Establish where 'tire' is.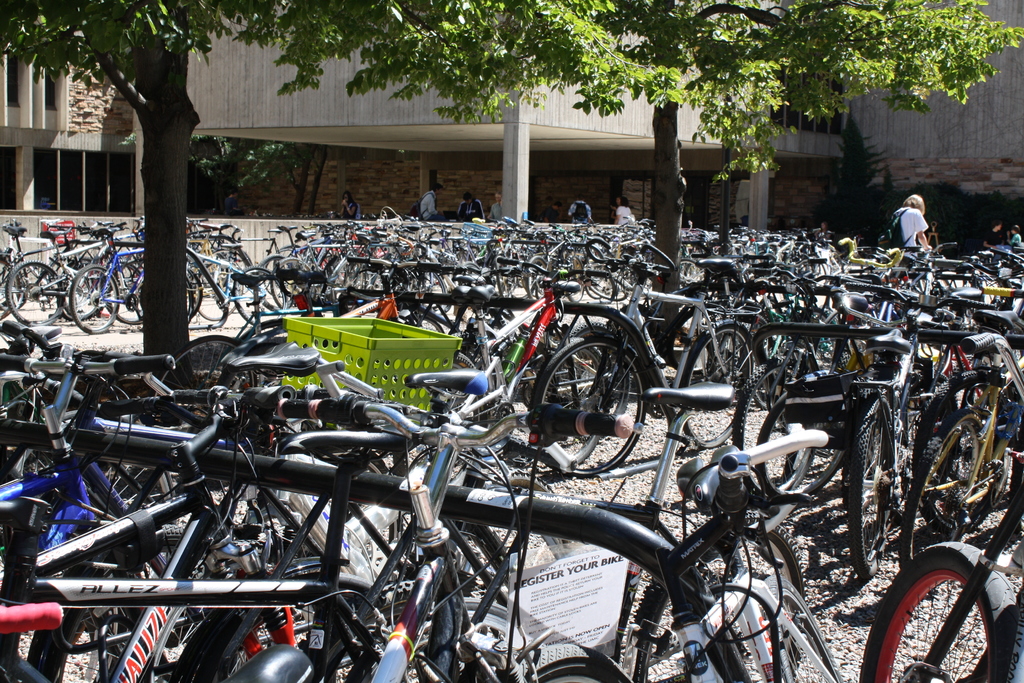
Established at <box>680,324,754,450</box>.
